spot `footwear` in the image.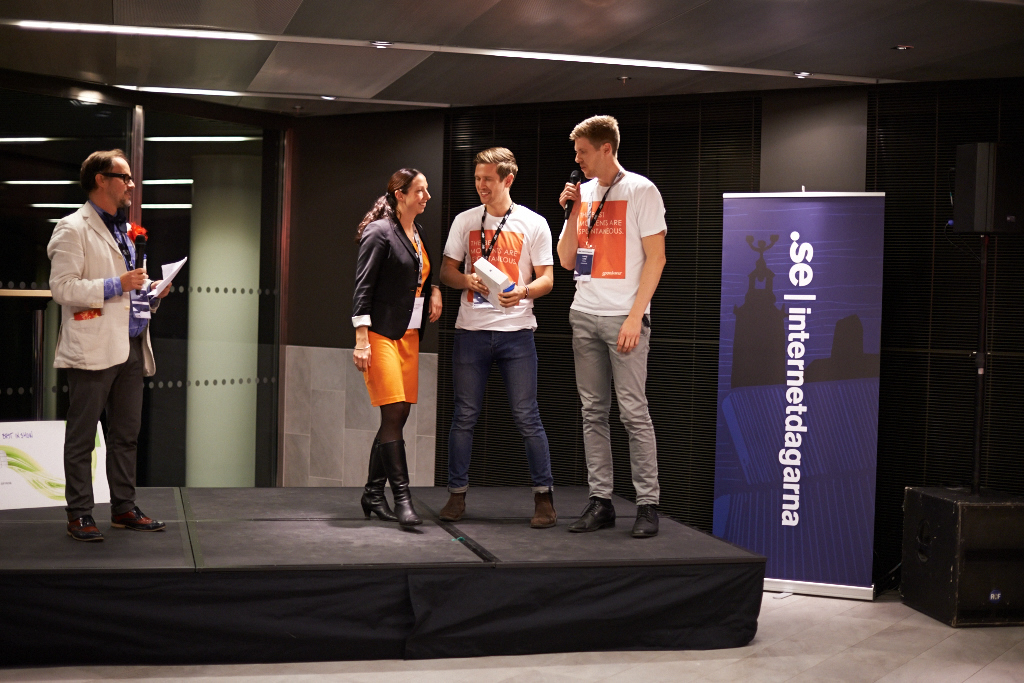
`footwear` found at 63 511 108 542.
